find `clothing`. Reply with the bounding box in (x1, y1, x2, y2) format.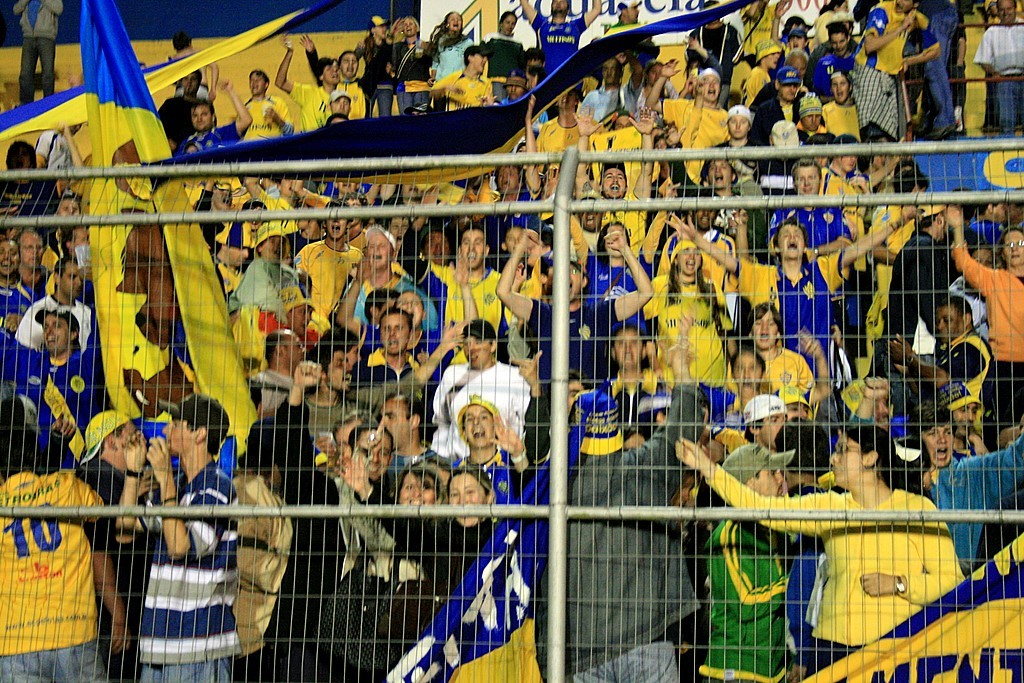
(702, 458, 971, 682).
